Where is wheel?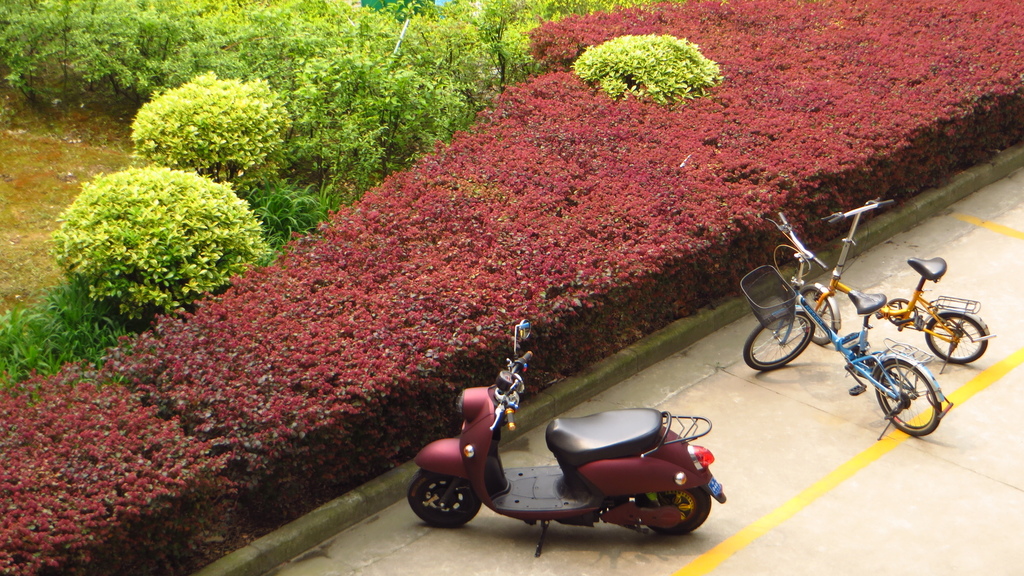
rect(636, 489, 710, 538).
